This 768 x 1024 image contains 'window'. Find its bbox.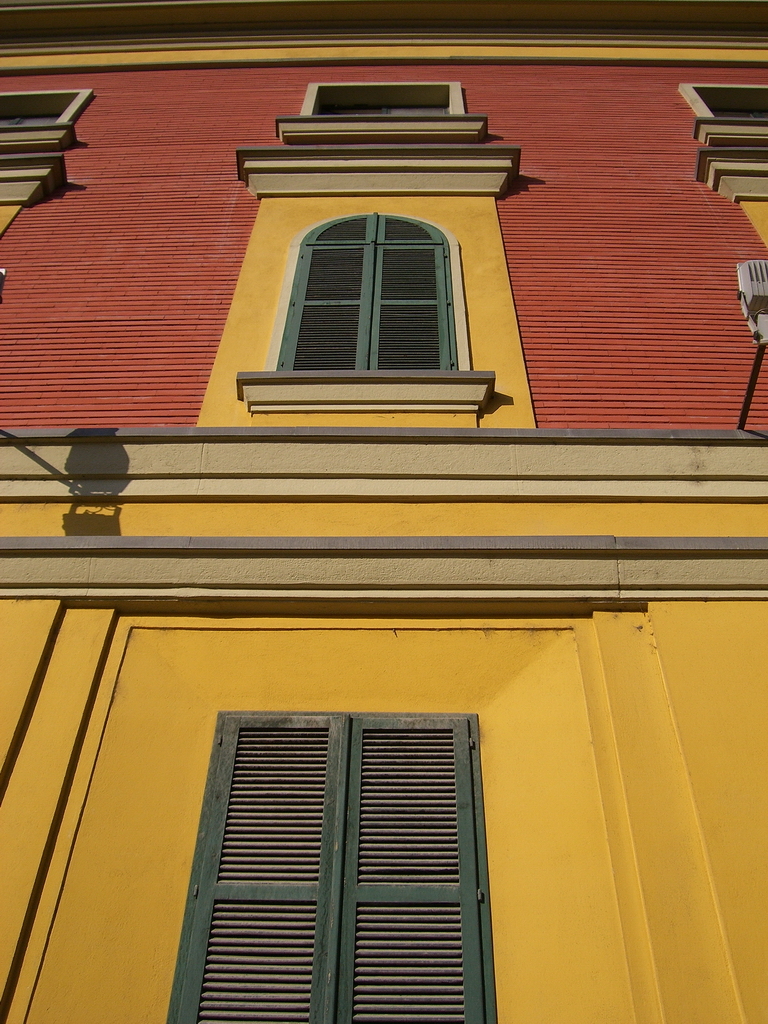
region(292, 209, 462, 379).
